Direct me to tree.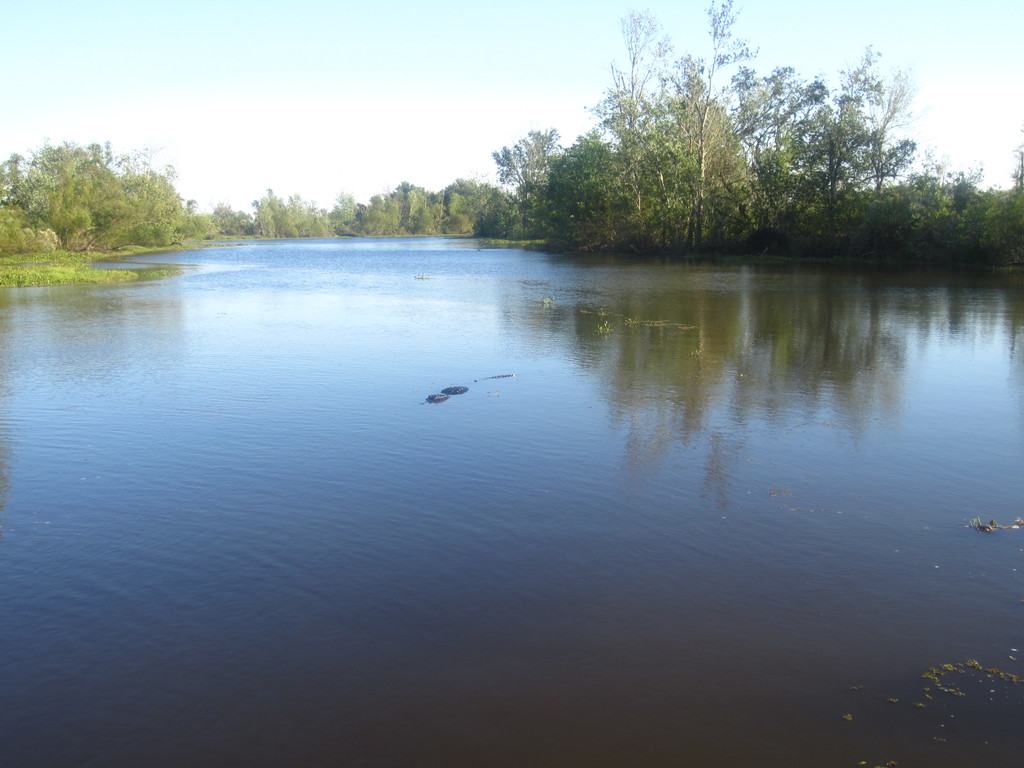
Direction: [0,138,147,264].
